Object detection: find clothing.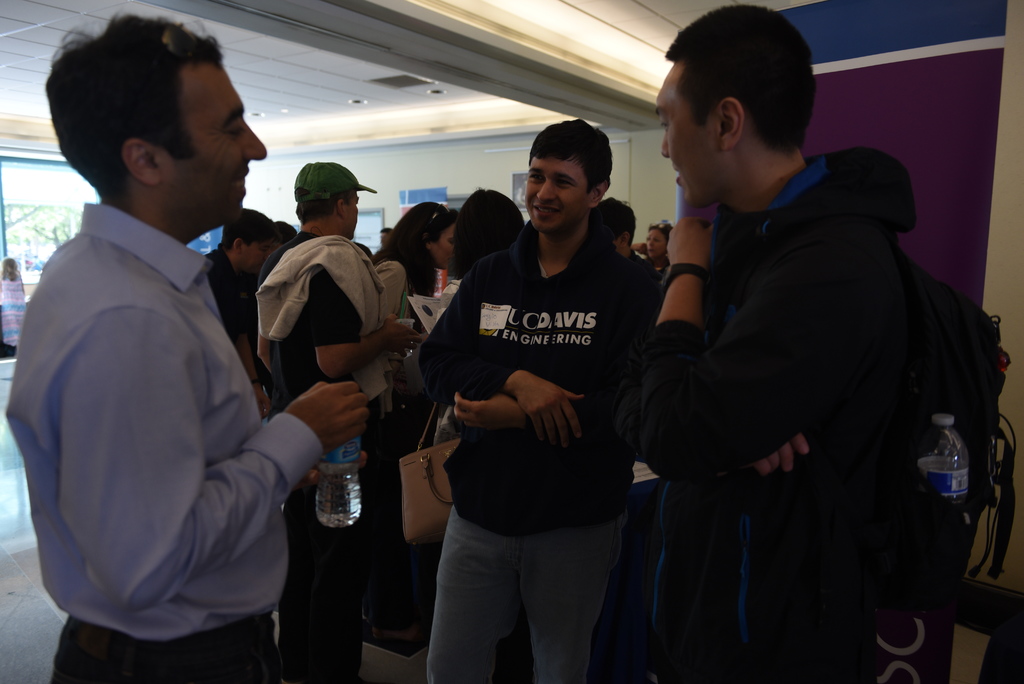
locate(22, 133, 312, 675).
